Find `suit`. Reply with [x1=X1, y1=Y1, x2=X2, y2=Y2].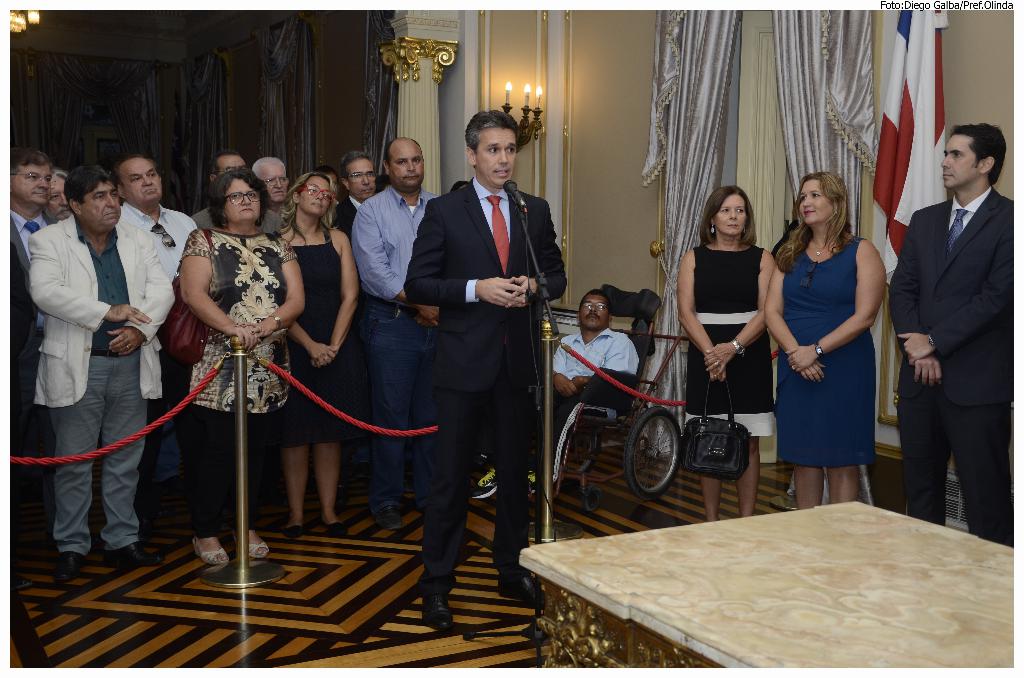
[x1=888, y1=108, x2=1010, y2=556].
